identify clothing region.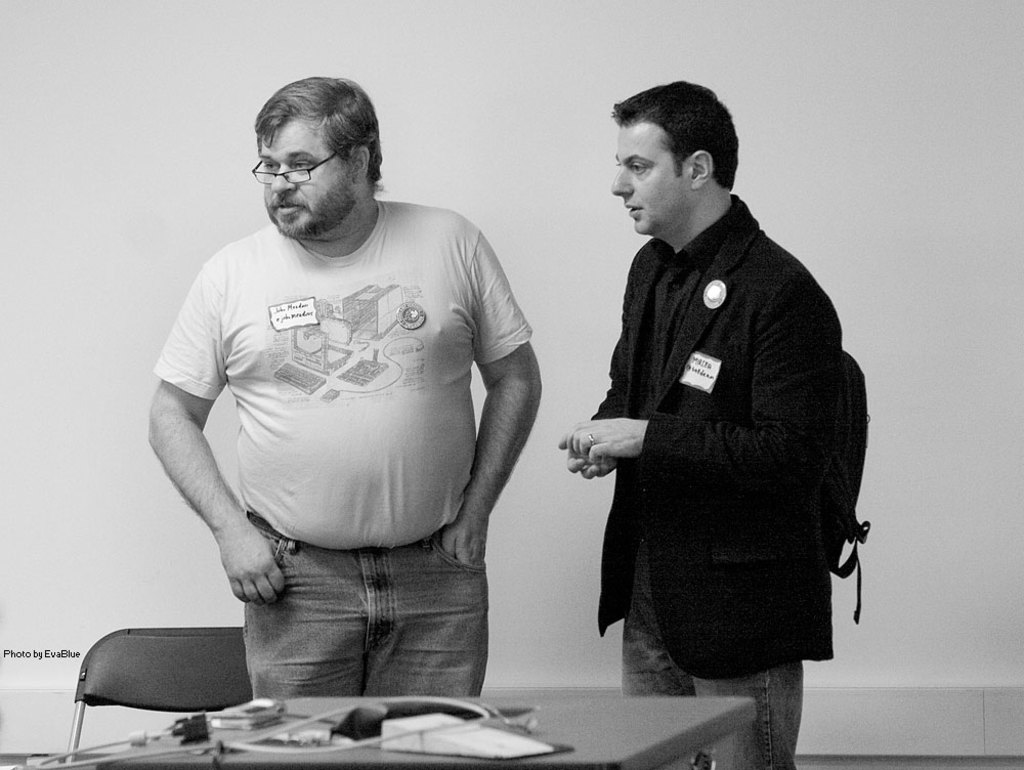
Region: x1=597 y1=192 x2=841 y2=769.
